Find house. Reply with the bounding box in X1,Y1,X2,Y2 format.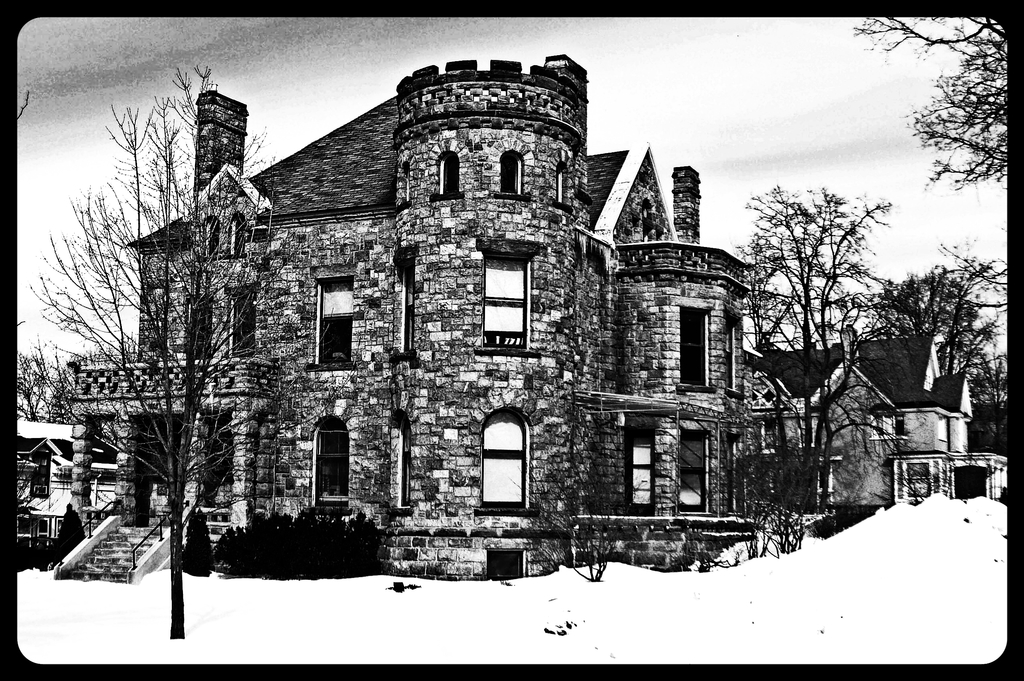
91,47,804,587.
